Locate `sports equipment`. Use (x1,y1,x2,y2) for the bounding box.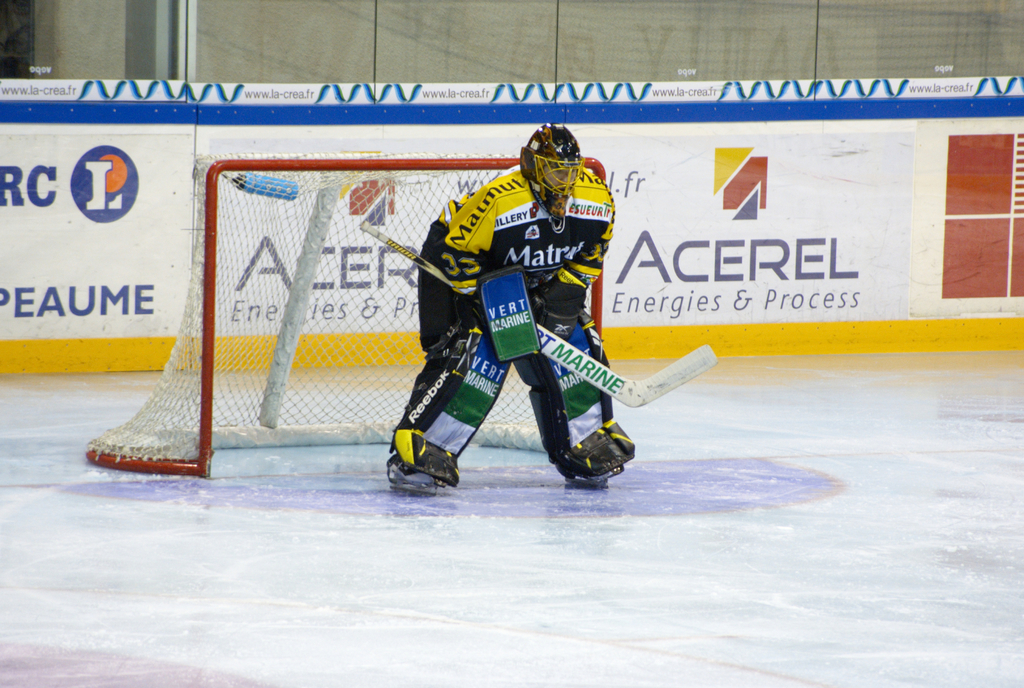
(364,219,718,410).
